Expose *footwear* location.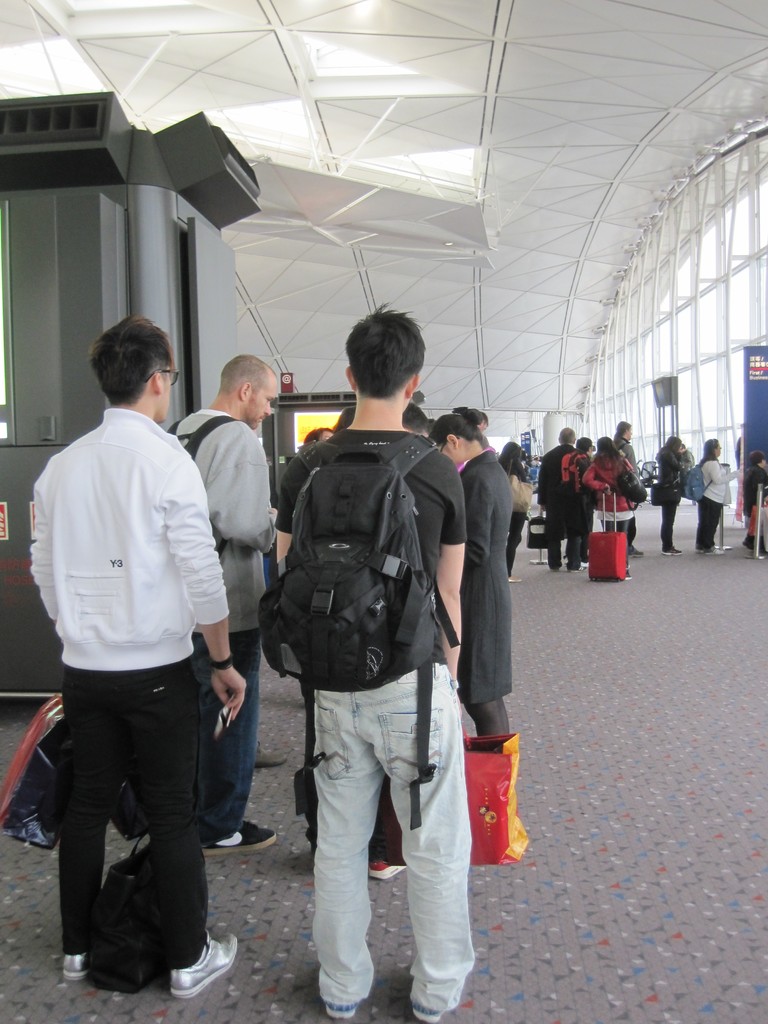
Exposed at select_region(61, 951, 96, 979).
